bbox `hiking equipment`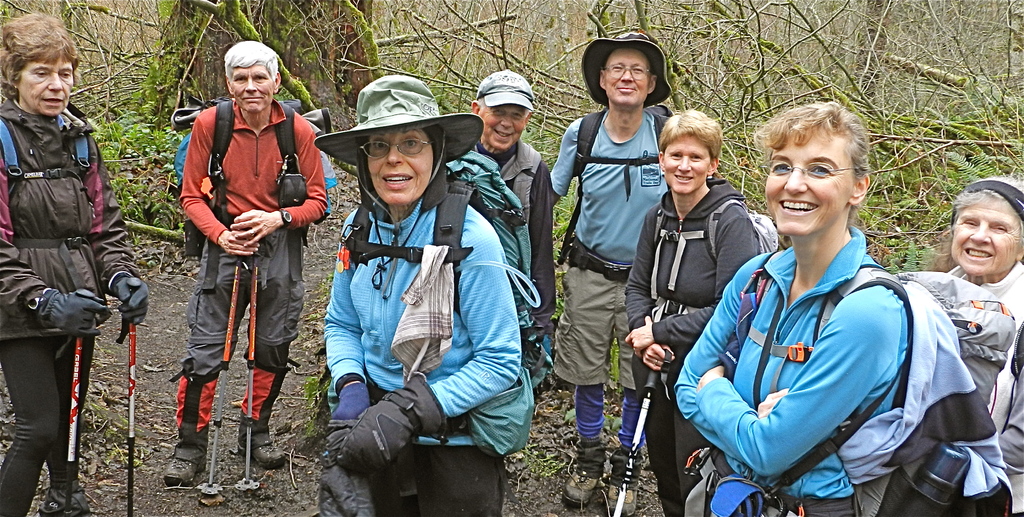
rect(230, 254, 265, 498)
